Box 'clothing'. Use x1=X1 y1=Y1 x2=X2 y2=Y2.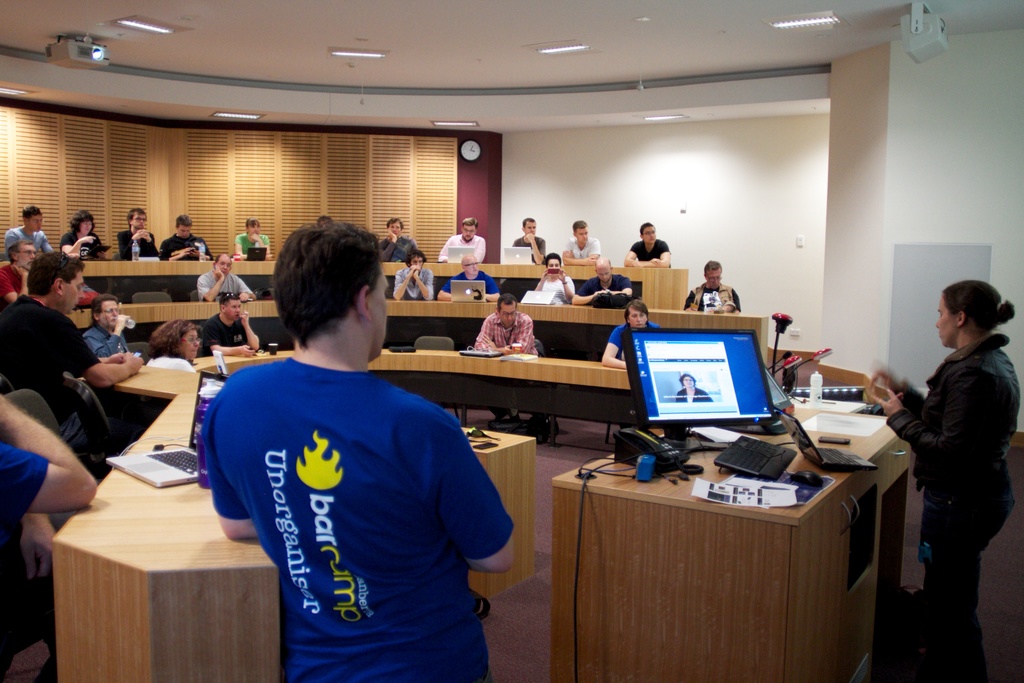
x1=86 y1=327 x2=127 y2=359.
